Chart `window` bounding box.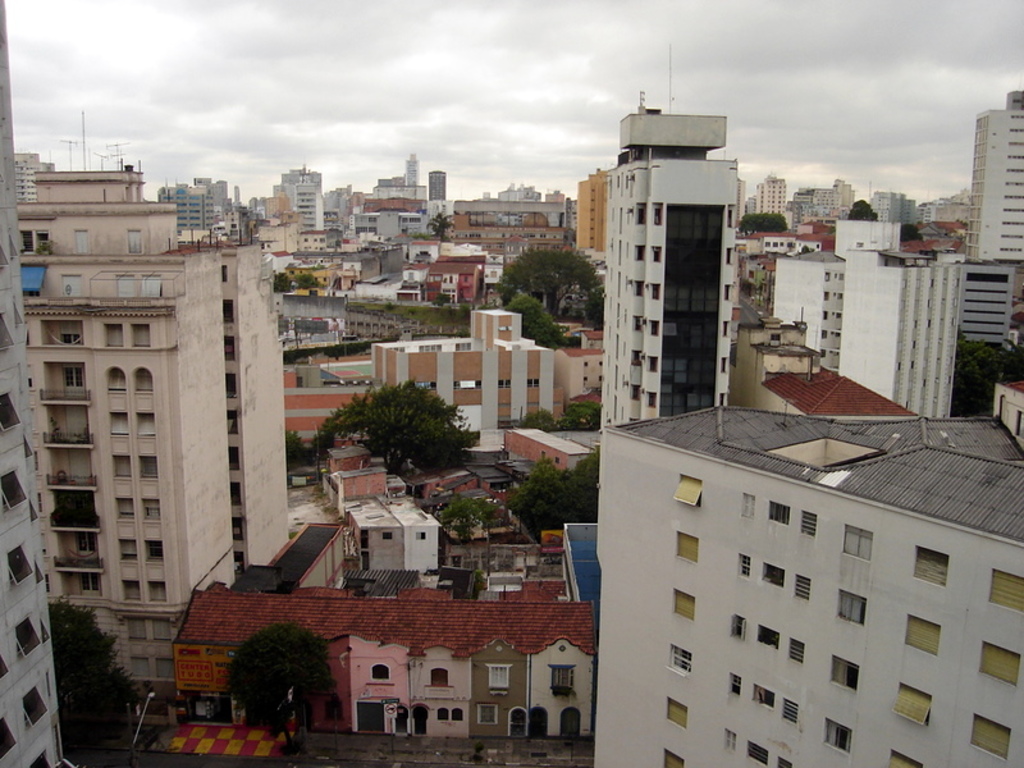
Charted: 105,371,125,389.
